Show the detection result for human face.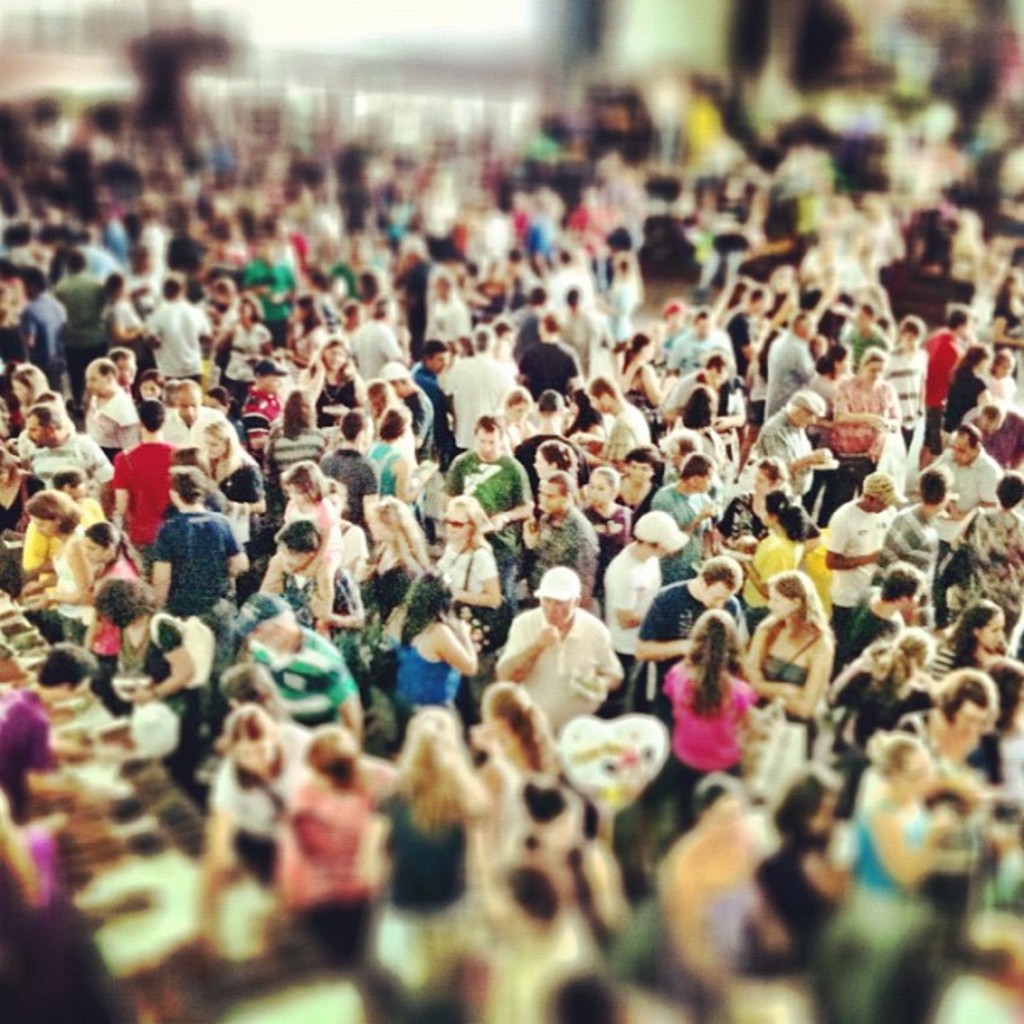
box(863, 358, 880, 387).
